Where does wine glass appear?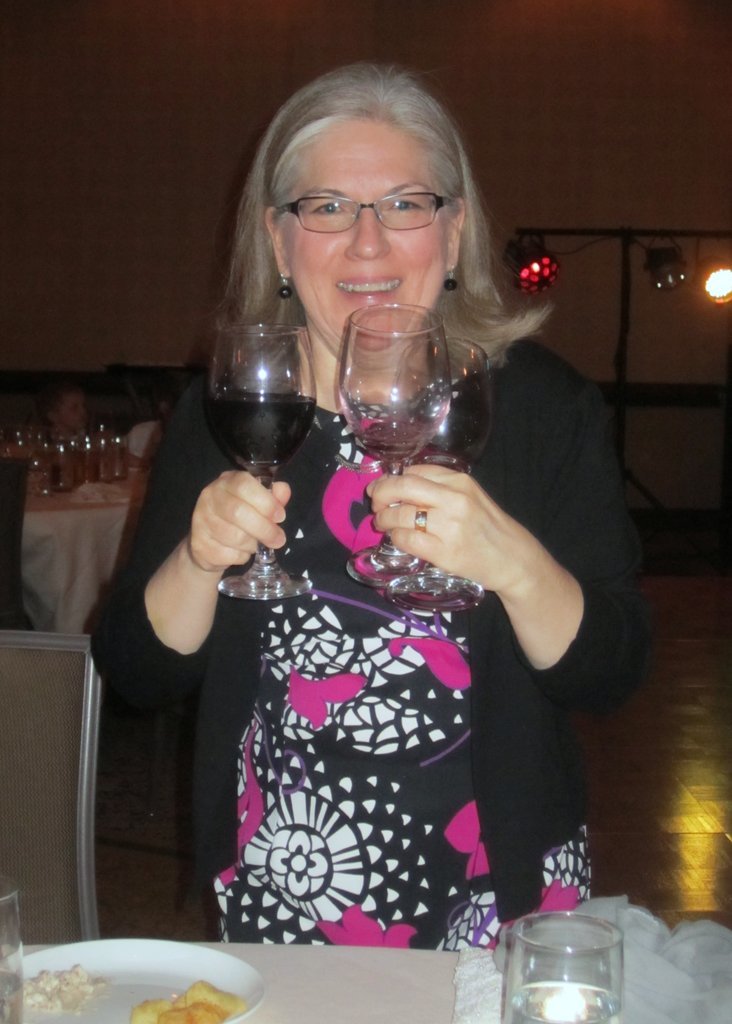
Appears at [403, 333, 485, 610].
